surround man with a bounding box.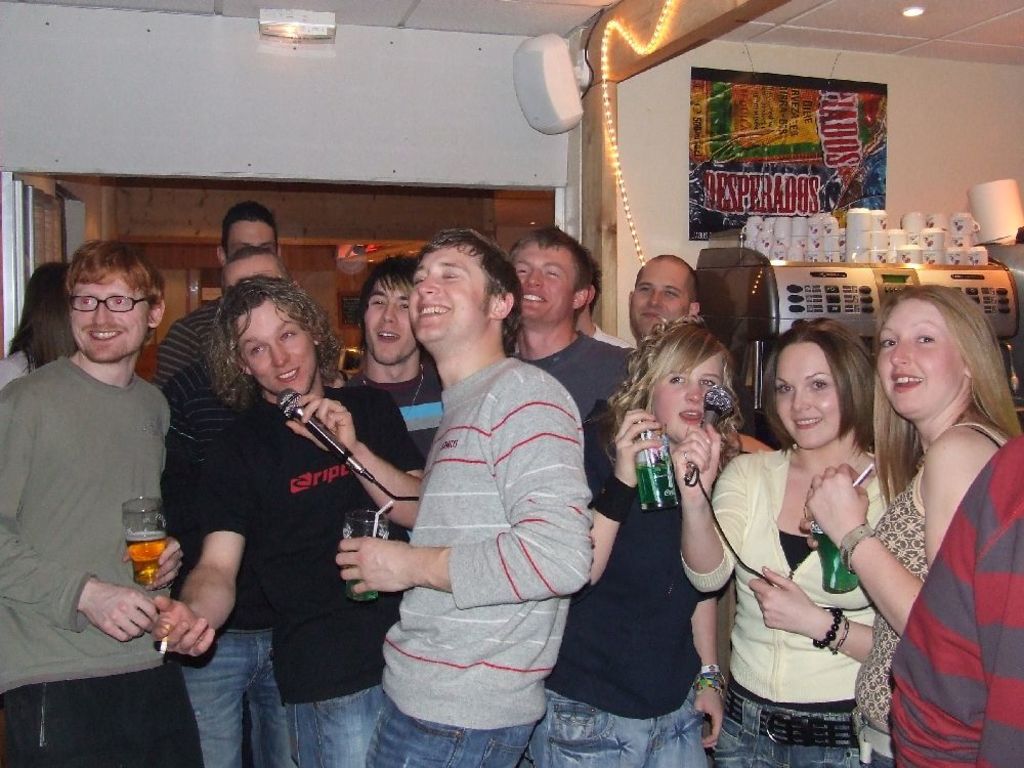
select_region(167, 248, 298, 767).
